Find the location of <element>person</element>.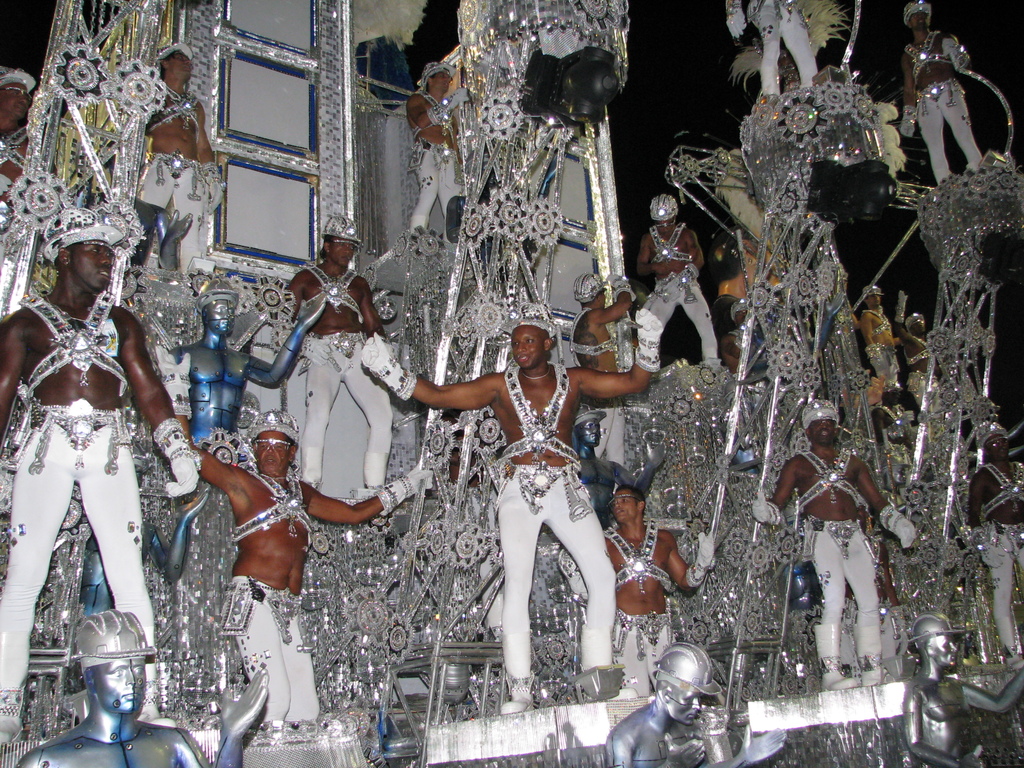
Location: locate(724, 0, 821, 98).
